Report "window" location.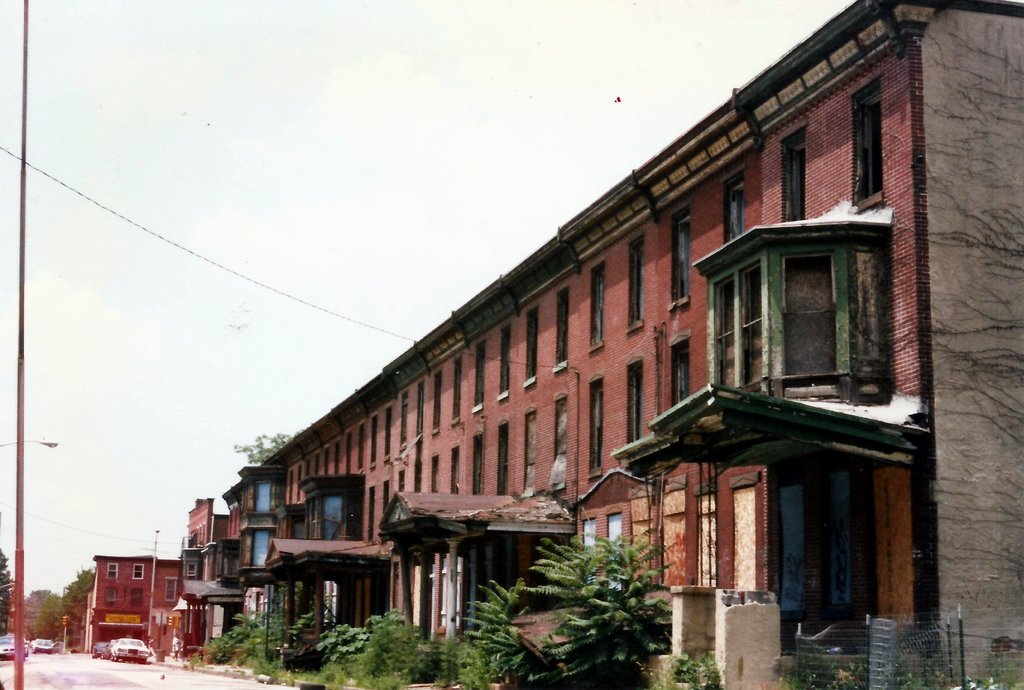
Report: detection(550, 389, 568, 491).
